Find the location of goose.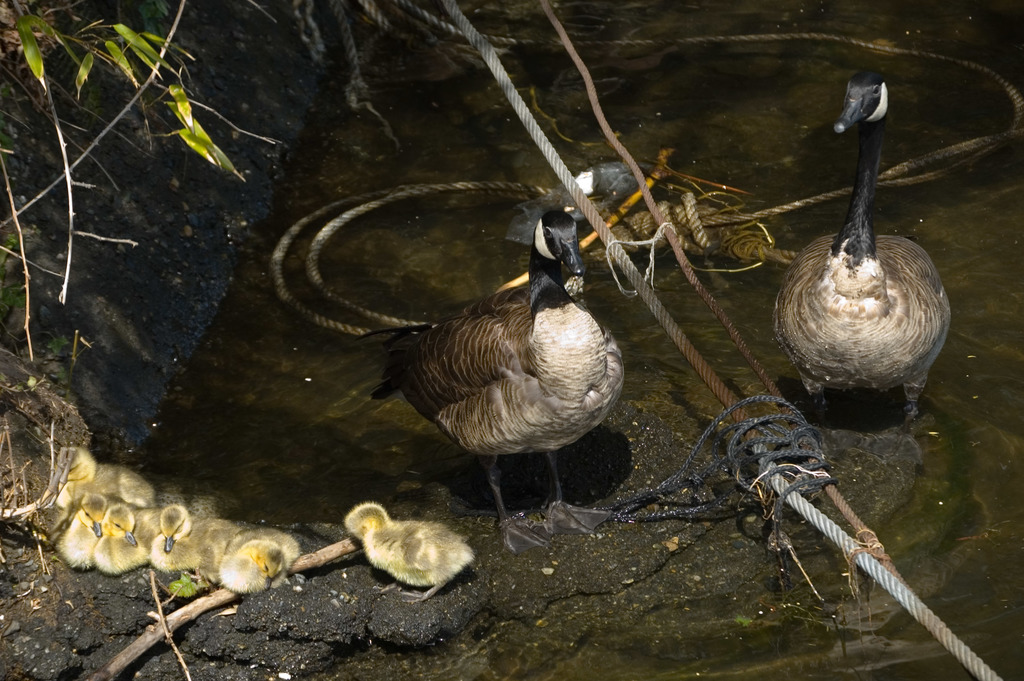
Location: bbox(63, 454, 143, 504).
